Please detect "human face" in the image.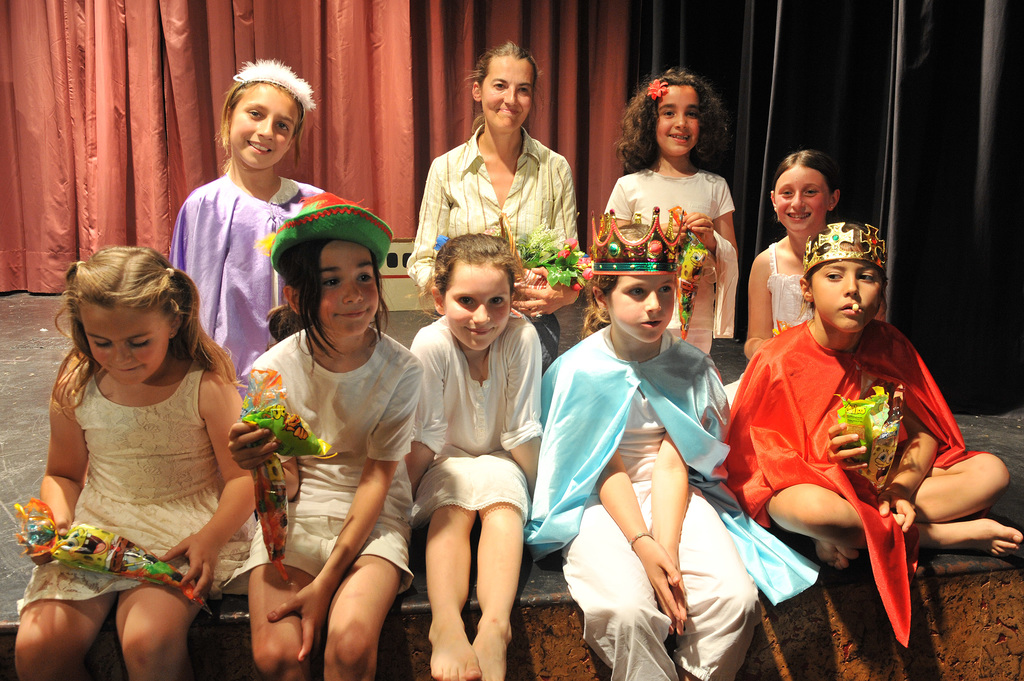
446/262/511/351.
